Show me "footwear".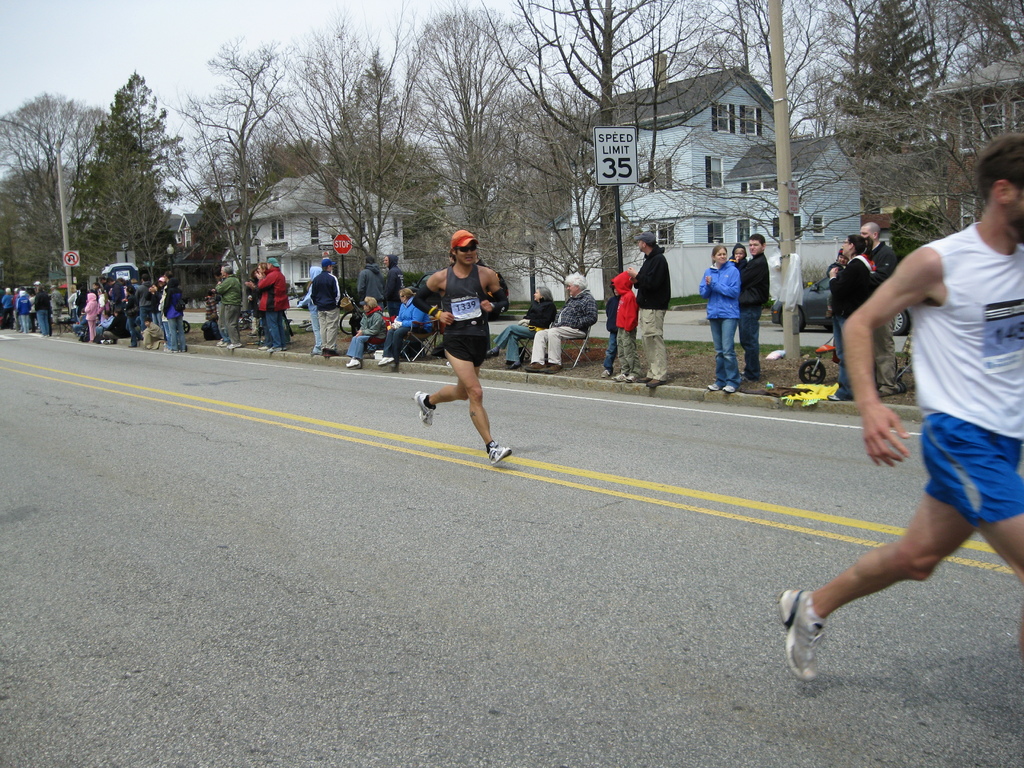
"footwear" is here: x1=637 y1=365 x2=657 y2=378.
